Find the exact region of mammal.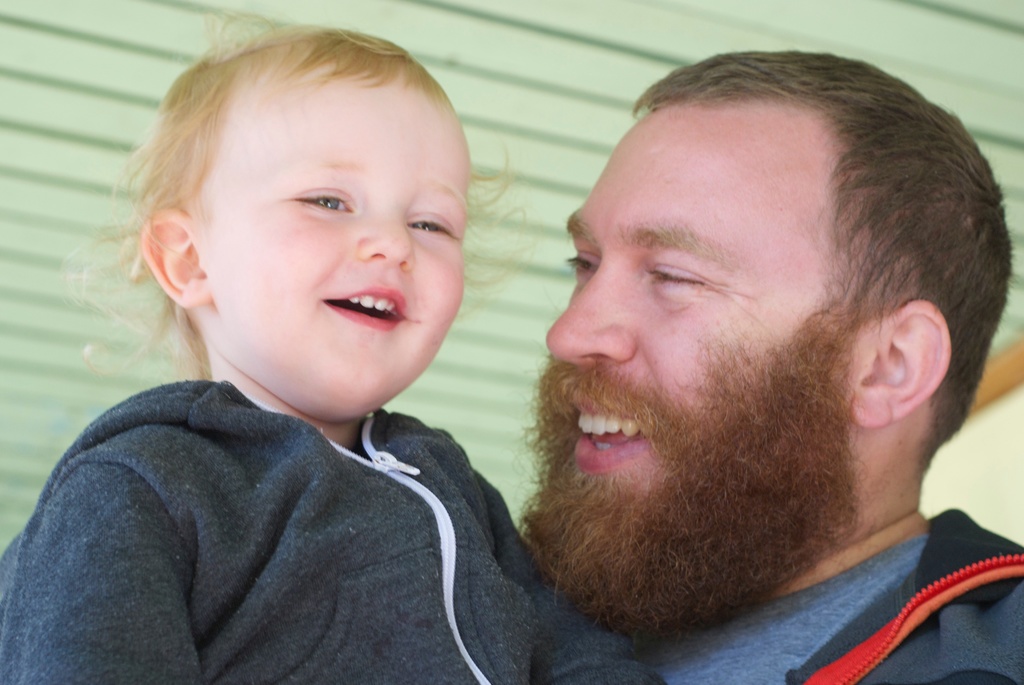
Exact region: bbox=[522, 45, 1023, 684].
